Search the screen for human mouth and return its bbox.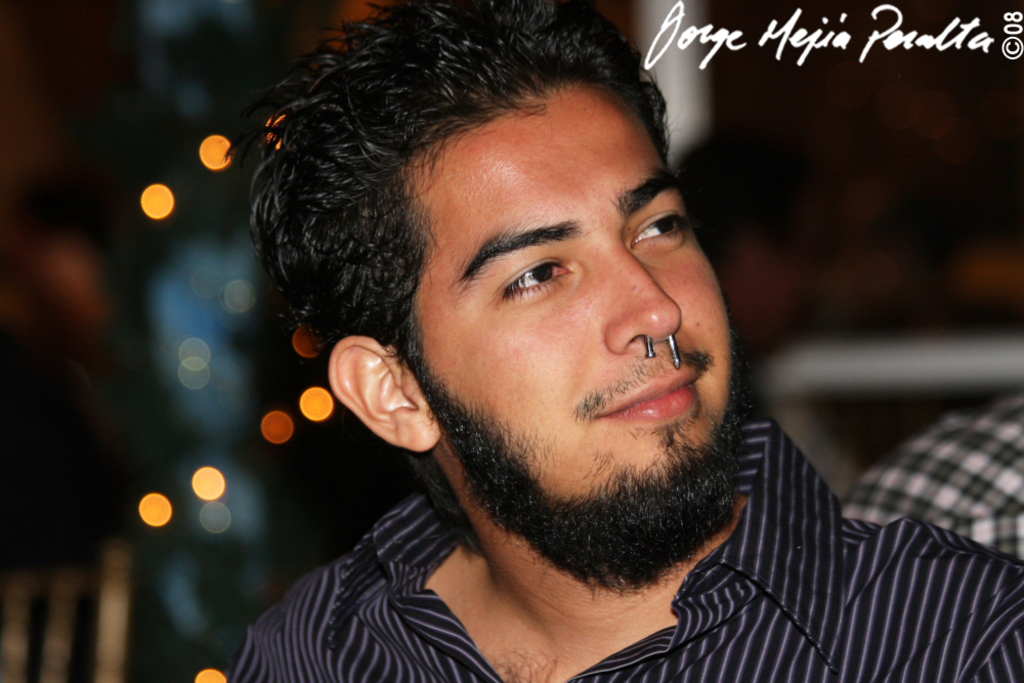
Found: box=[593, 369, 712, 428].
